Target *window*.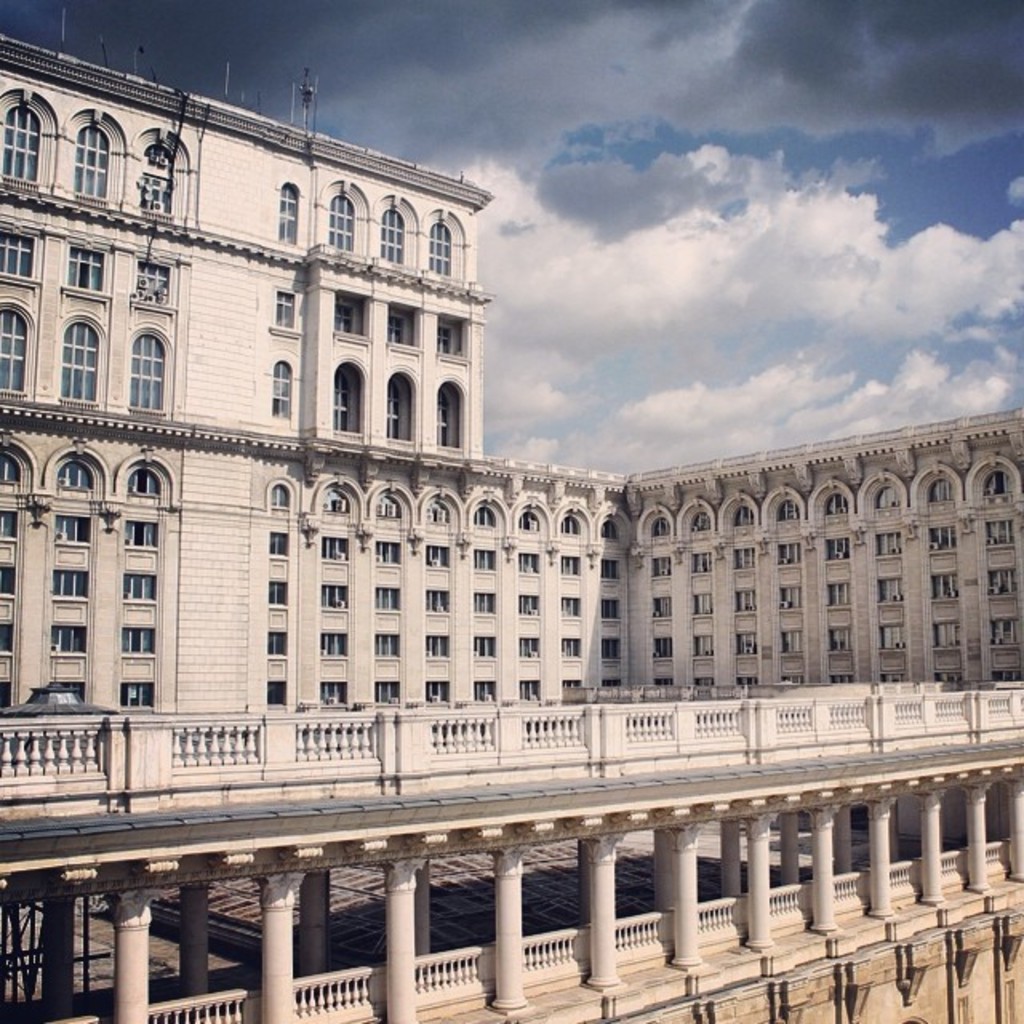
Target region: select_region(829, 587, 846, 600).
